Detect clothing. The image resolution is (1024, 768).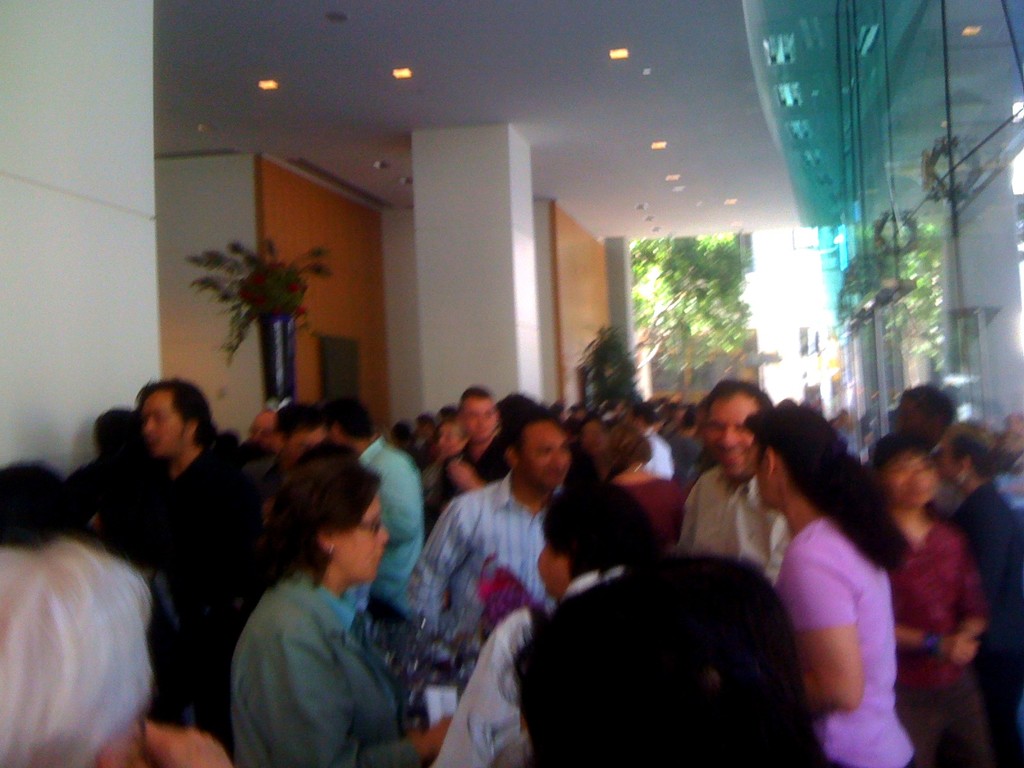
l=214, t=512, r=436, b=767.
